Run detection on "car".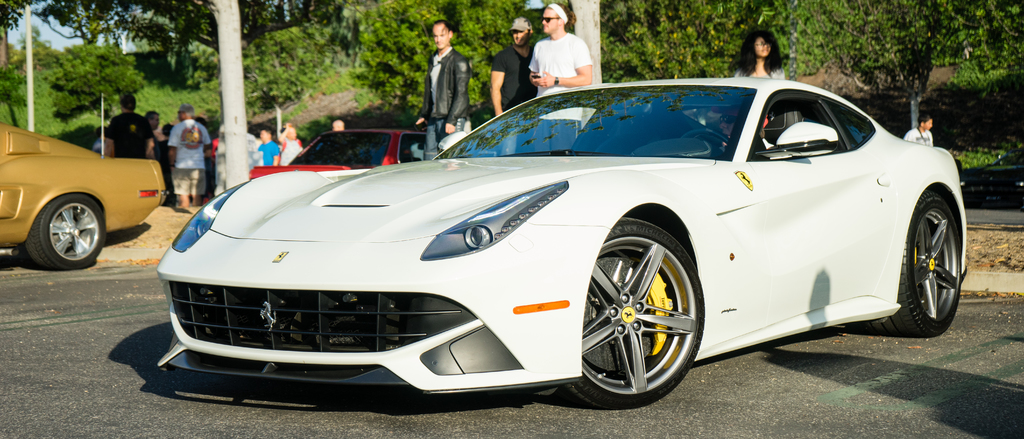
Result: Rect(0, 94, 168, 269).
